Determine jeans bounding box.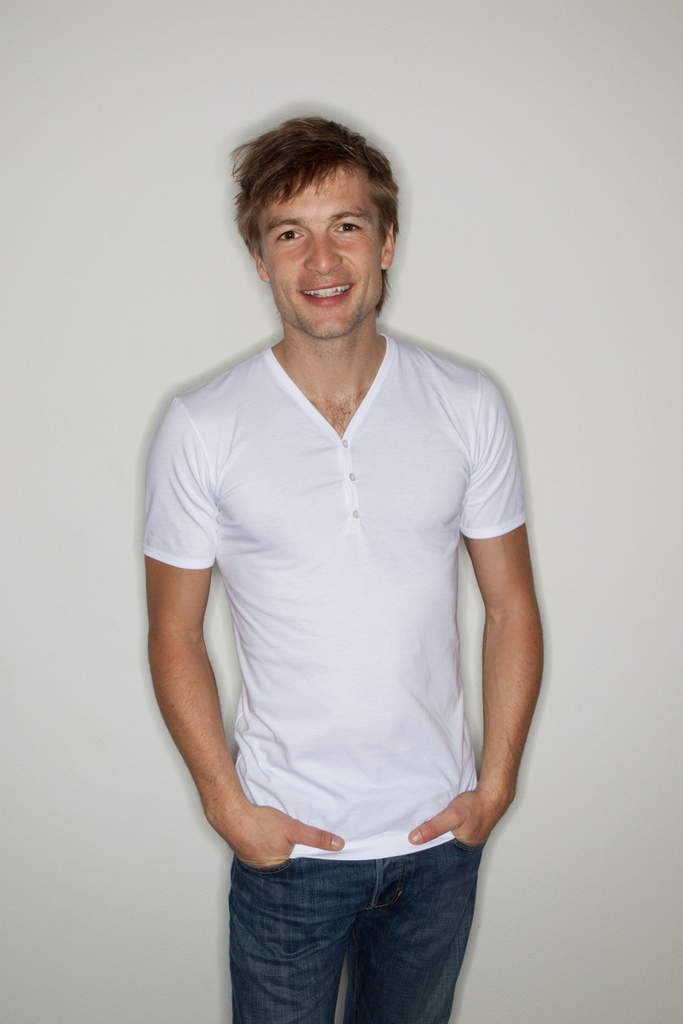
Determined: (left=219, top=838, right=495, bottom=1017).
